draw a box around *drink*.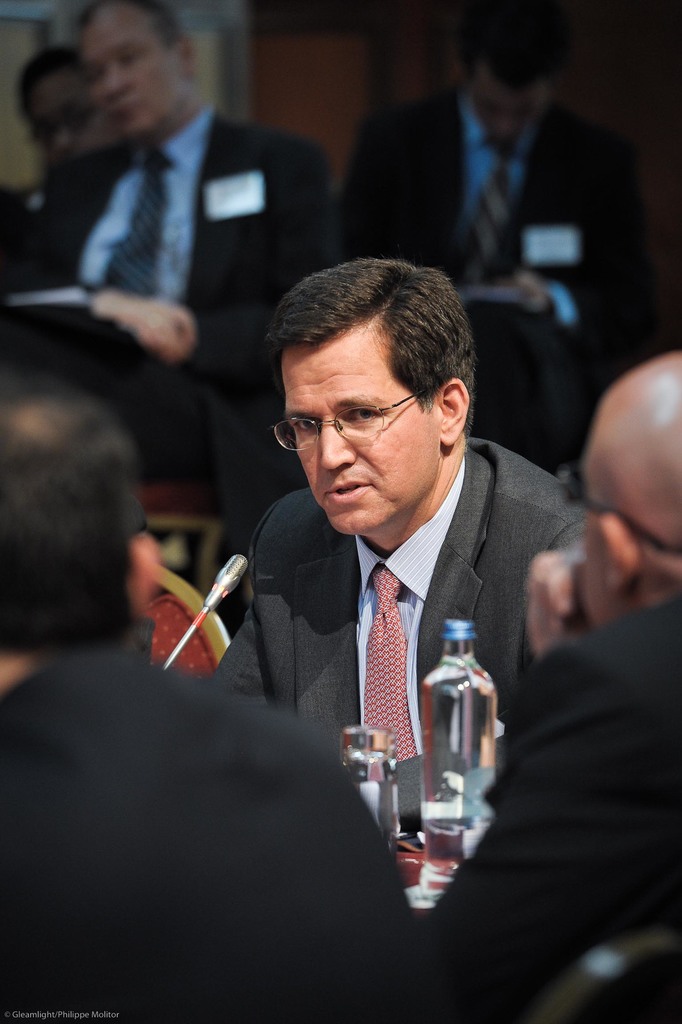
Rect(441, 623, 503, 810).
